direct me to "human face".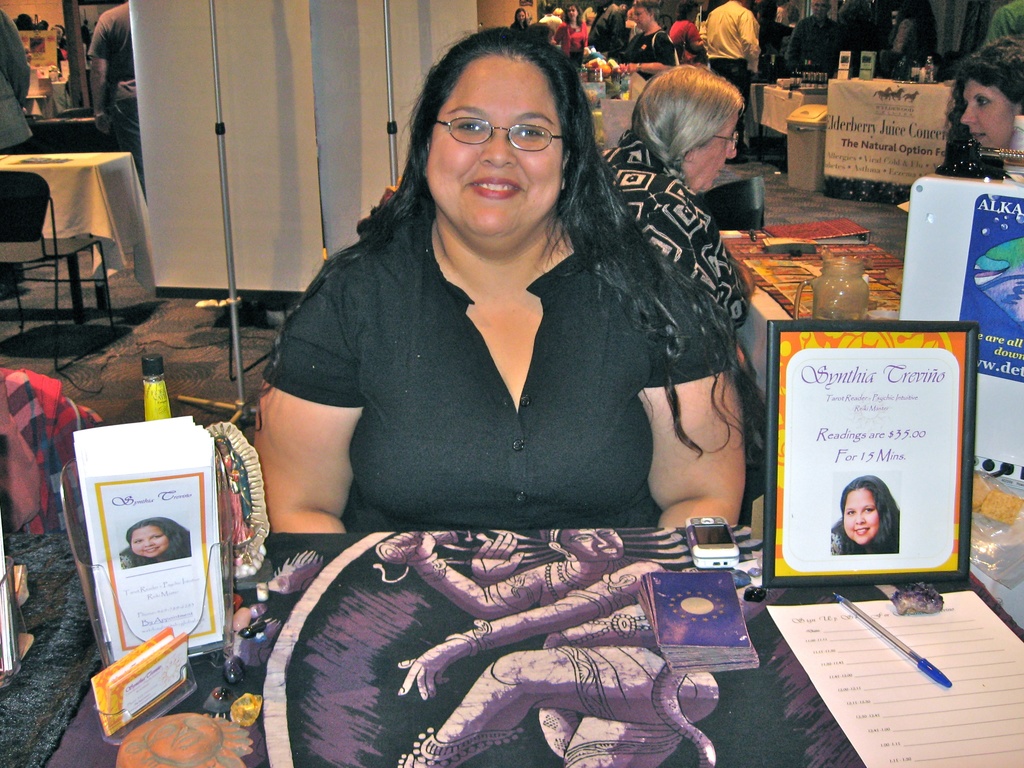
Direction: (694,113,740,193).
